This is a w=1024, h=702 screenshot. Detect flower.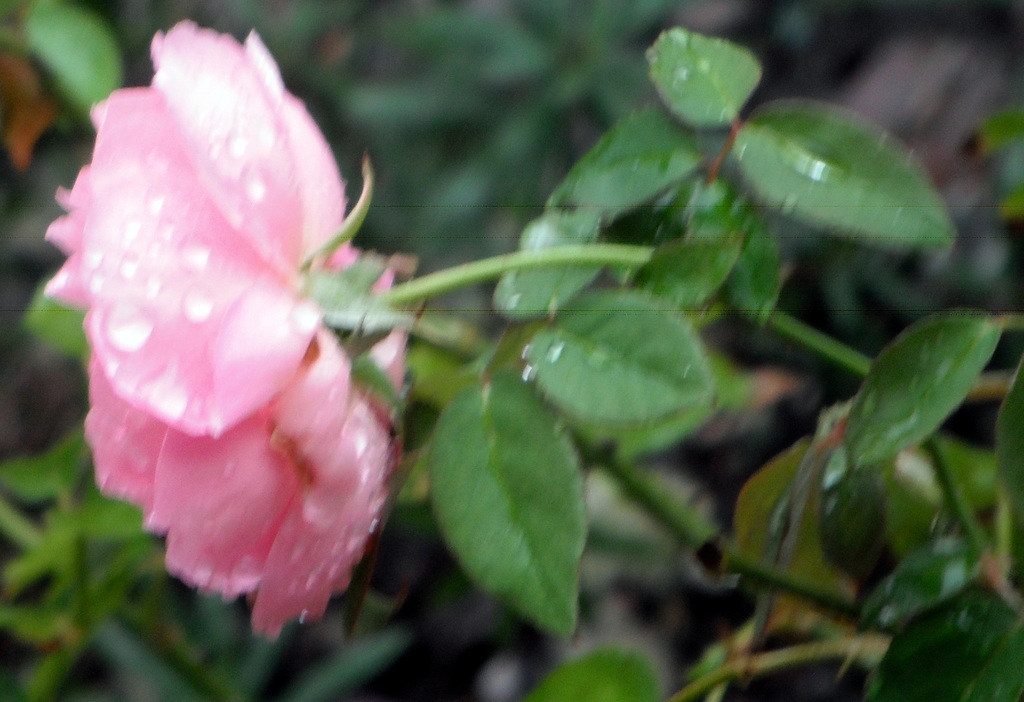
x1=49, y1=13, x2=392, y2=640.
